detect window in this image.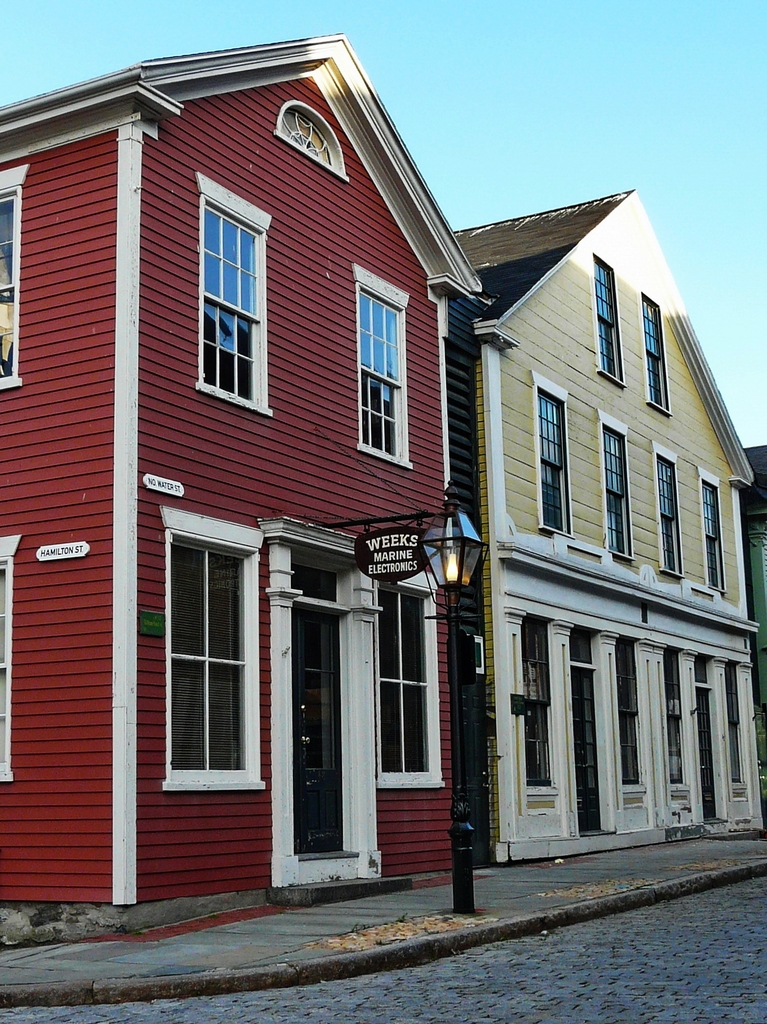
Detection: [621,637,651,795].
